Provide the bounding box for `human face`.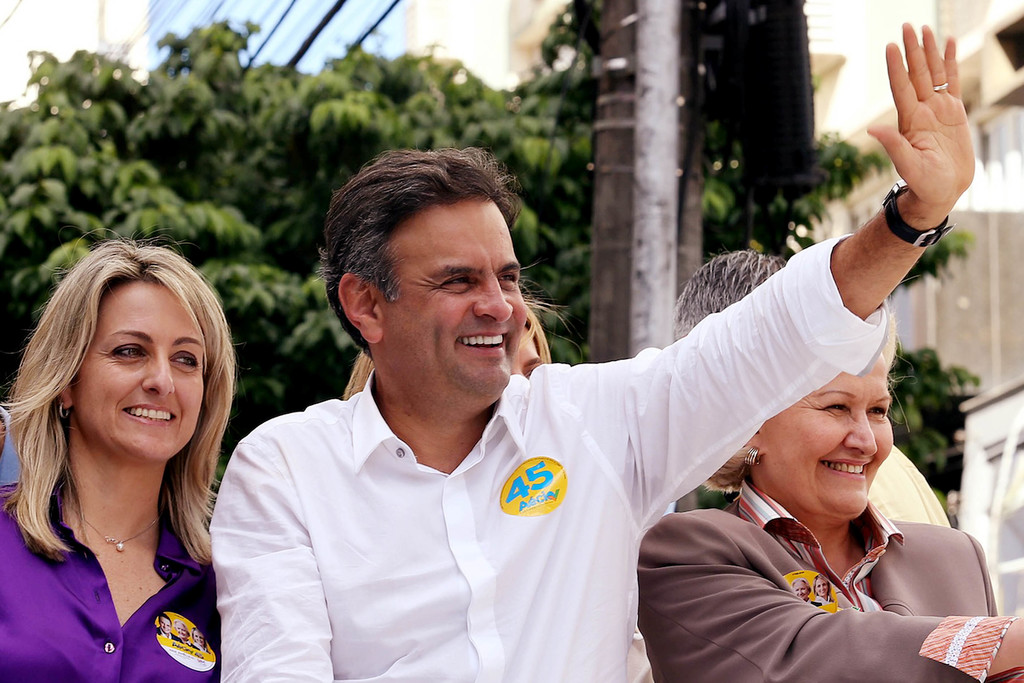
x1=381, y1=186, x2=525, y2=396.
